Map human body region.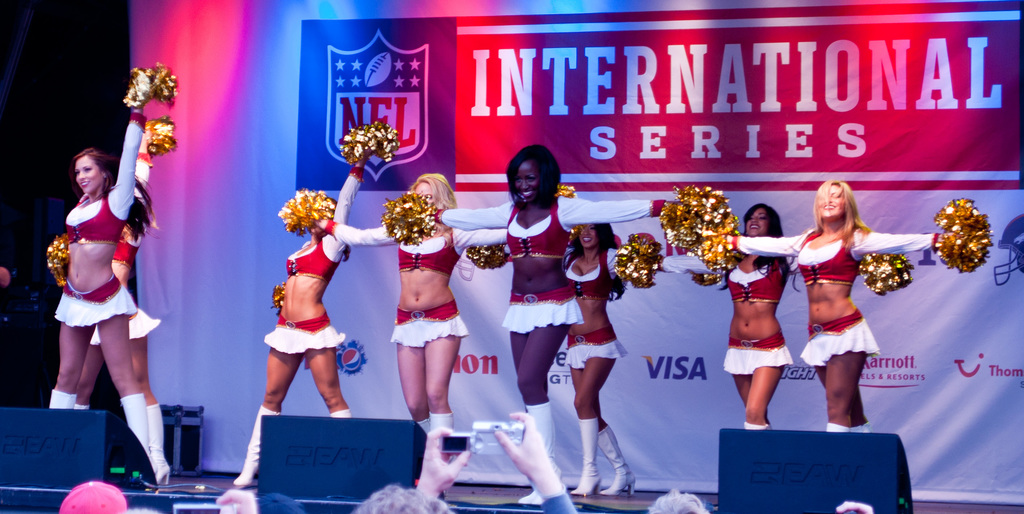
Mapped to [76,130,160,455].
